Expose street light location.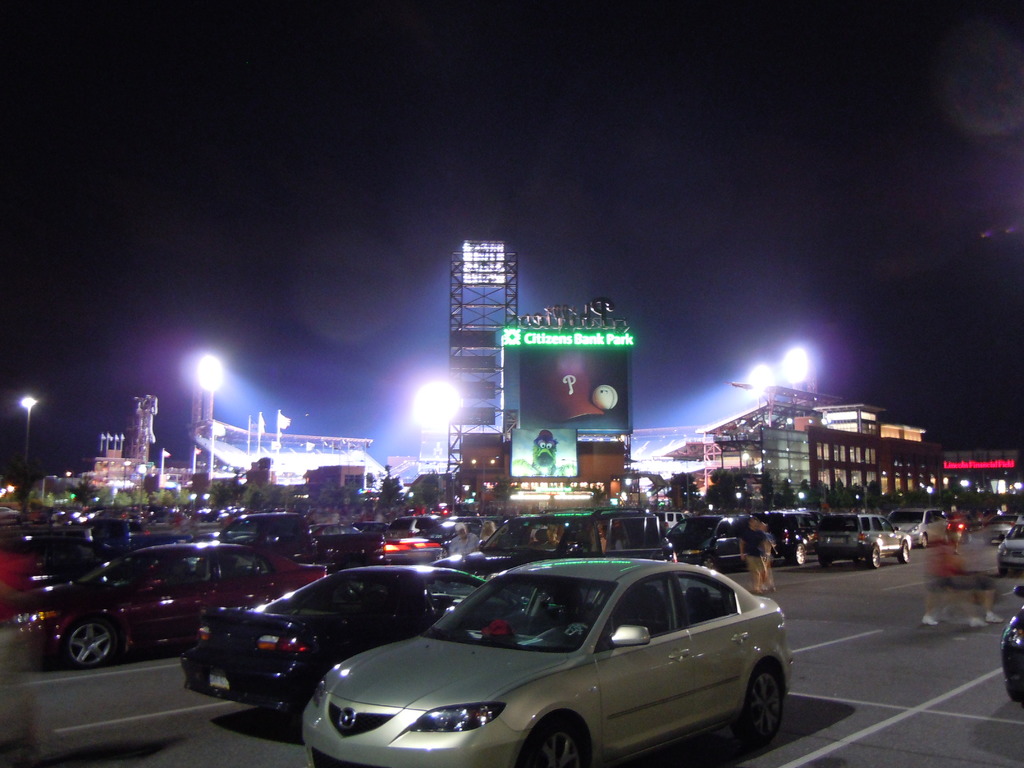
Exposed at 122, 459, 133, 495.
